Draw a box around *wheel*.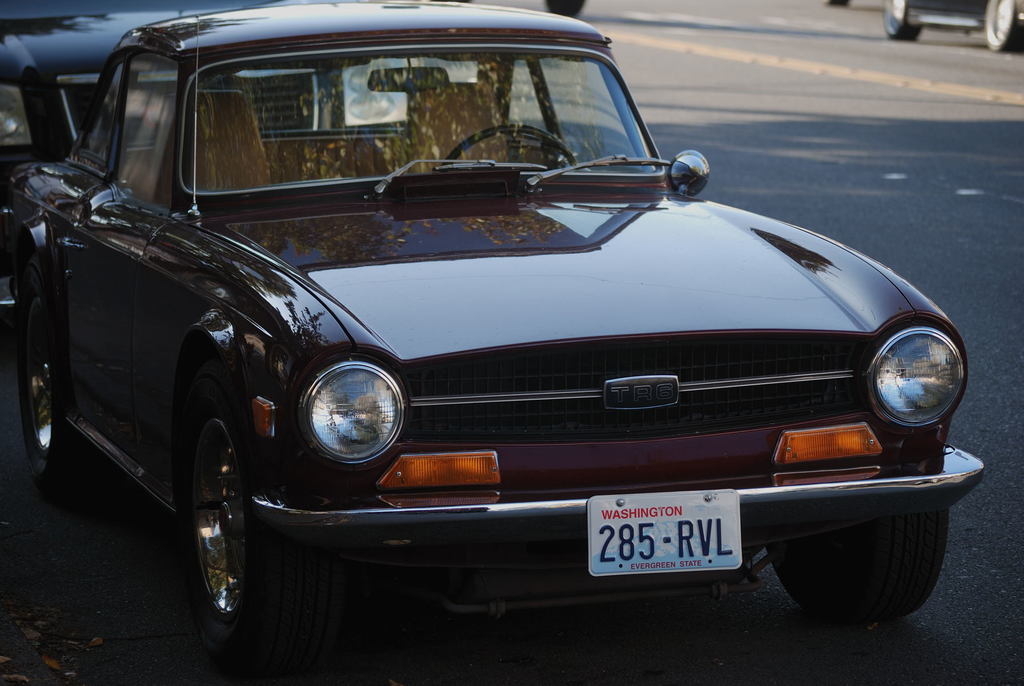
bbox(764, 511, 948, 623).
